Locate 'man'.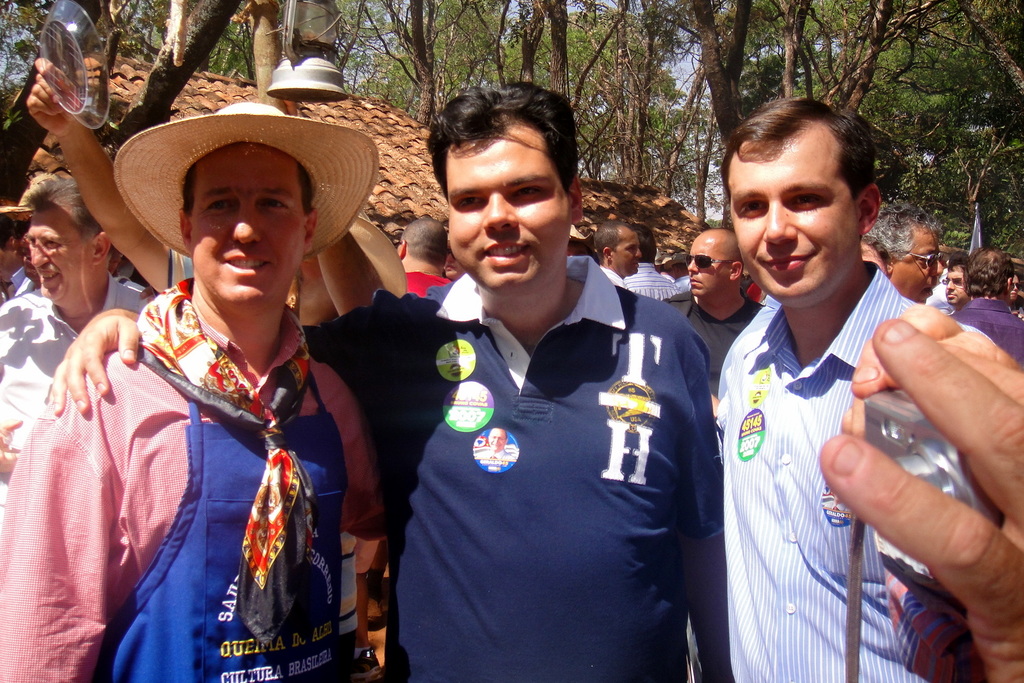
Bounding box: locate(661, 226, 763, 362).
